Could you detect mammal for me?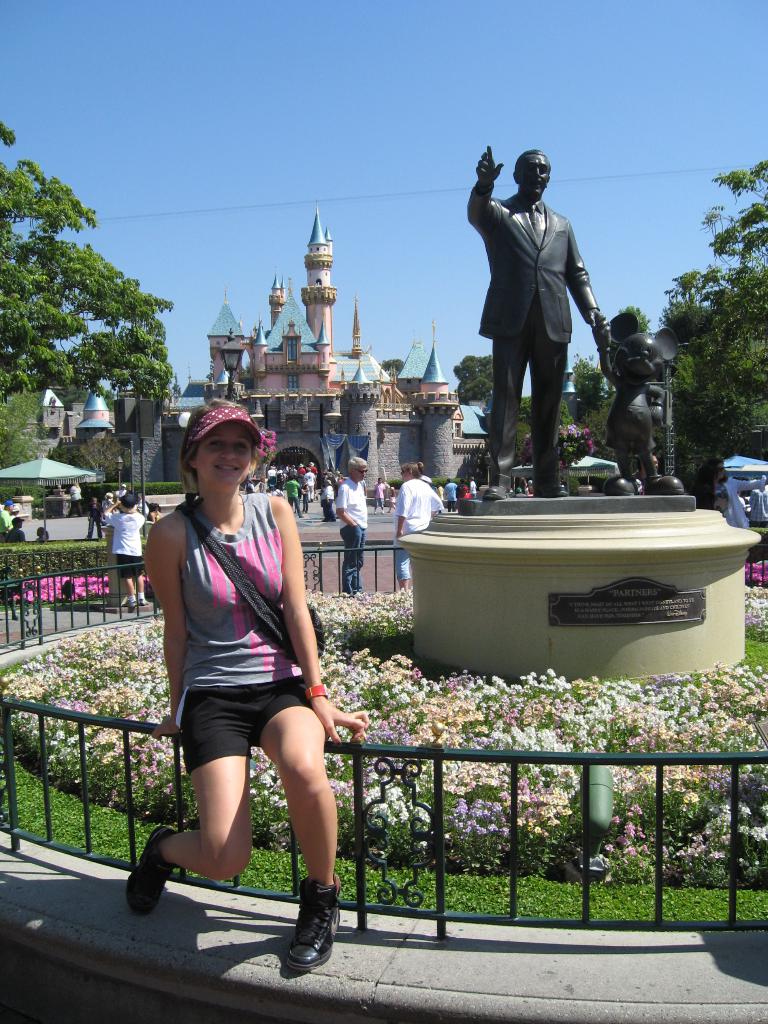
Detection result: bbox(127, 394, 369, 969).
